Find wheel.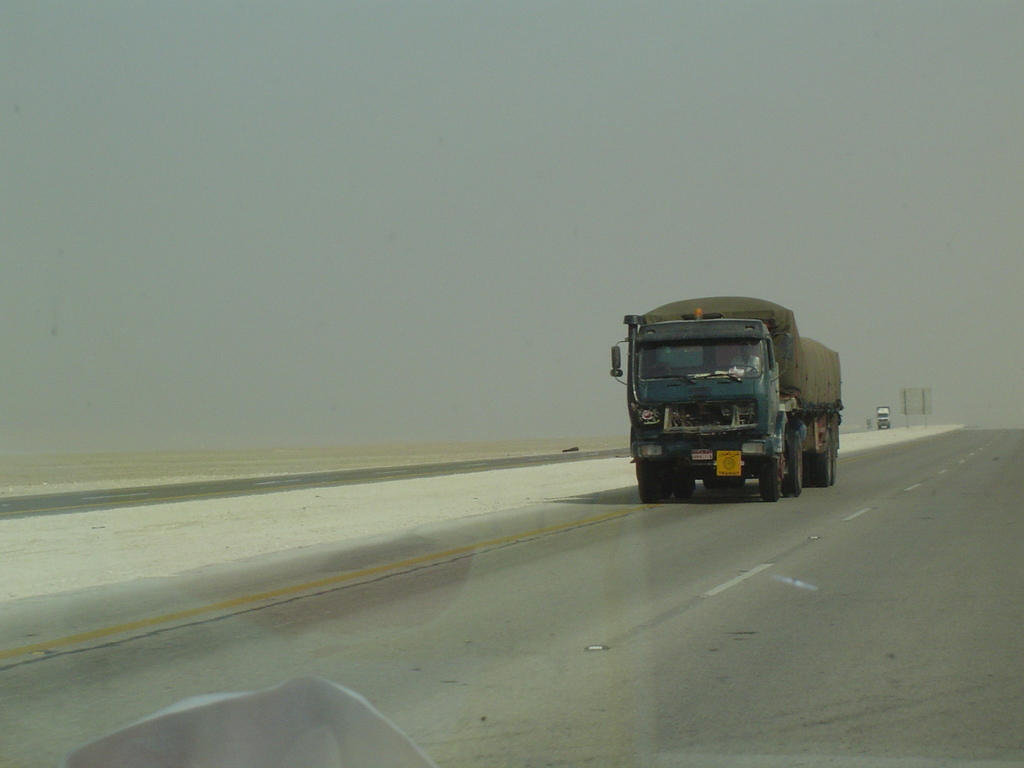
select_region(804, 452, 812, 489).
